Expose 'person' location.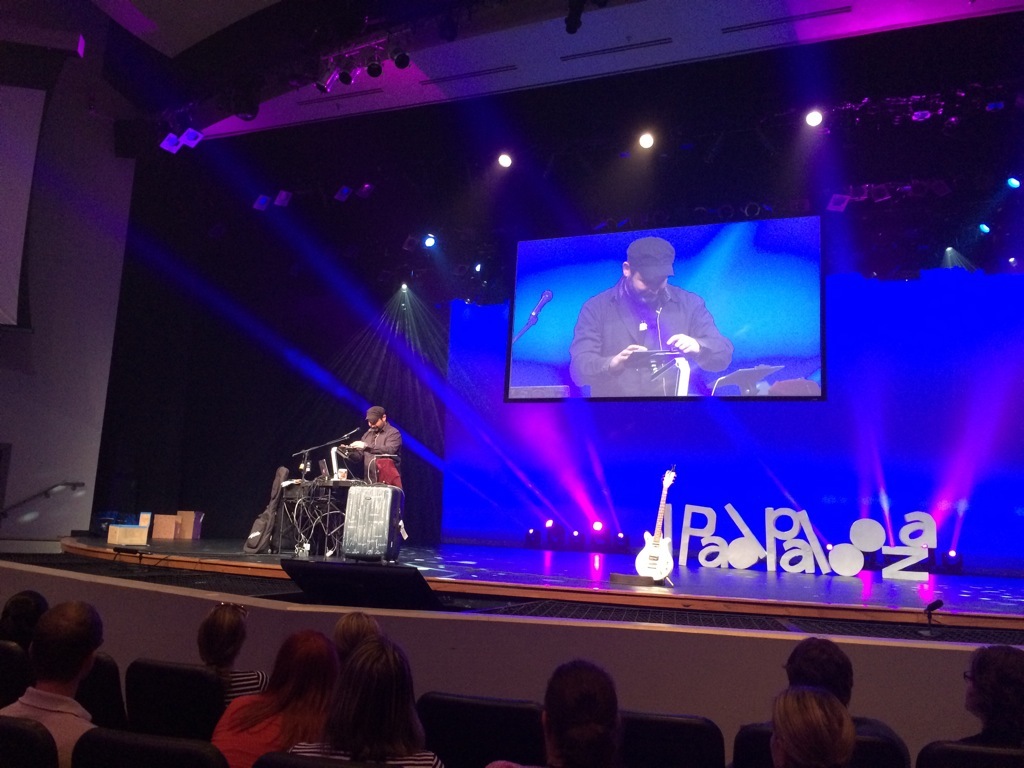
Exposed at crop(572, 238, 740, 397).
